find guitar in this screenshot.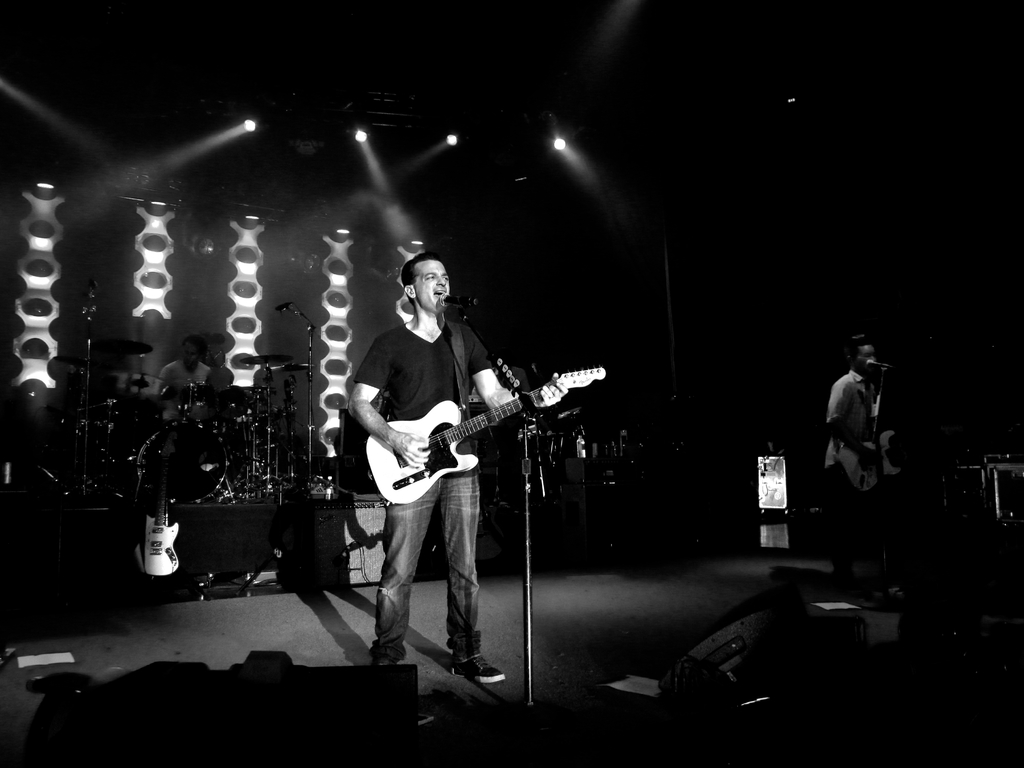
The bounding box for guitar is rect(831, 420, 916, 495).
